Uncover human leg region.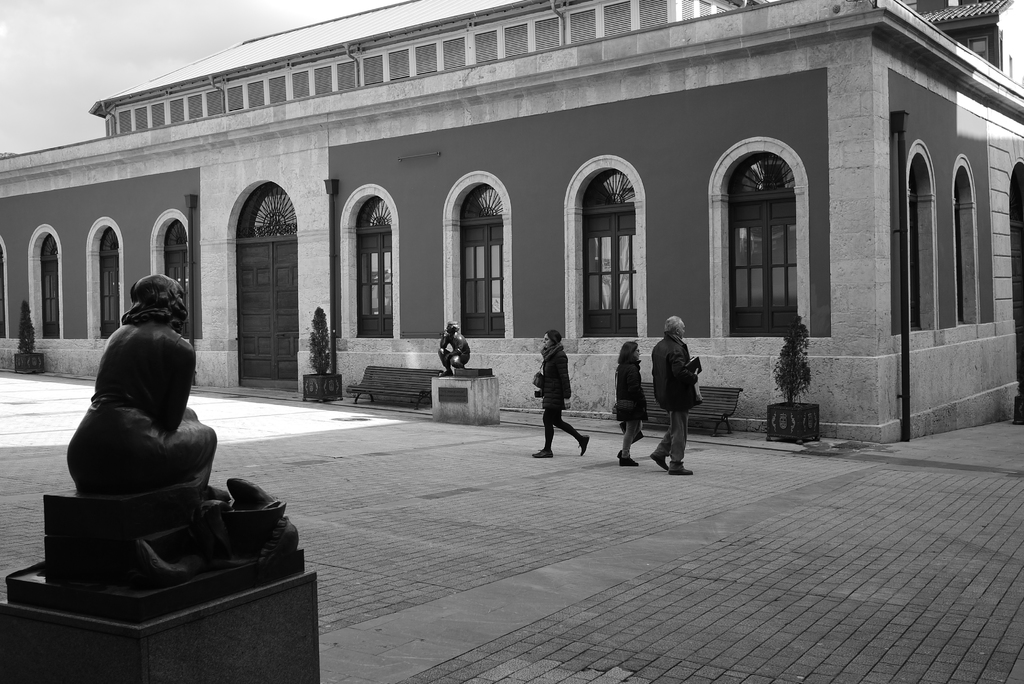
Uncovered: bbox=(620, 410, 644, 457).
